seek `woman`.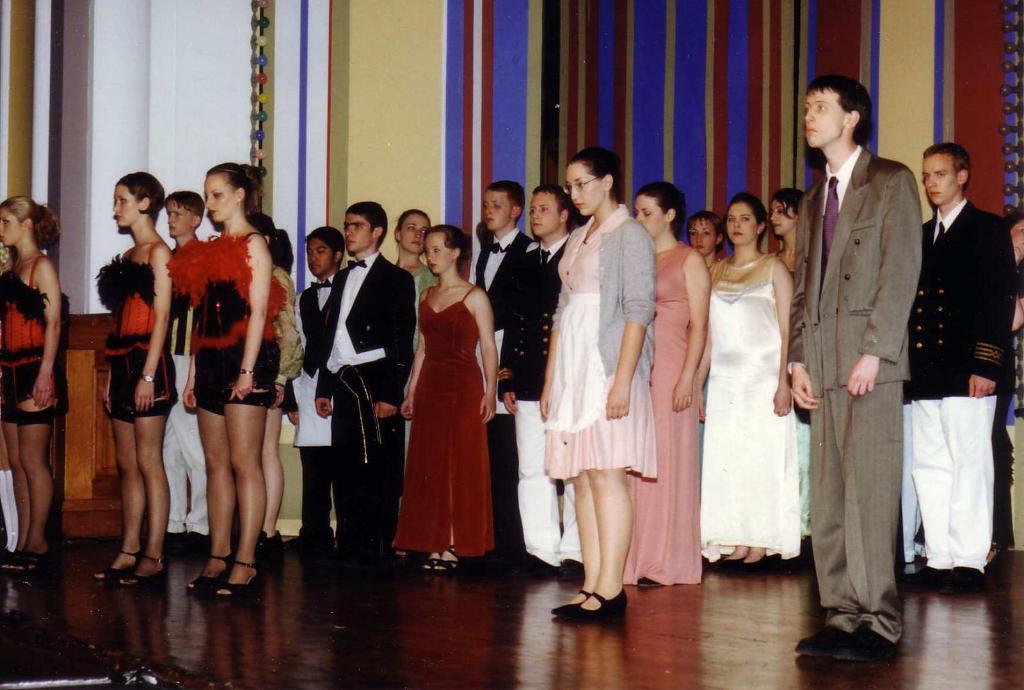
x1=630, y1=181, x2=717, y2=587.
